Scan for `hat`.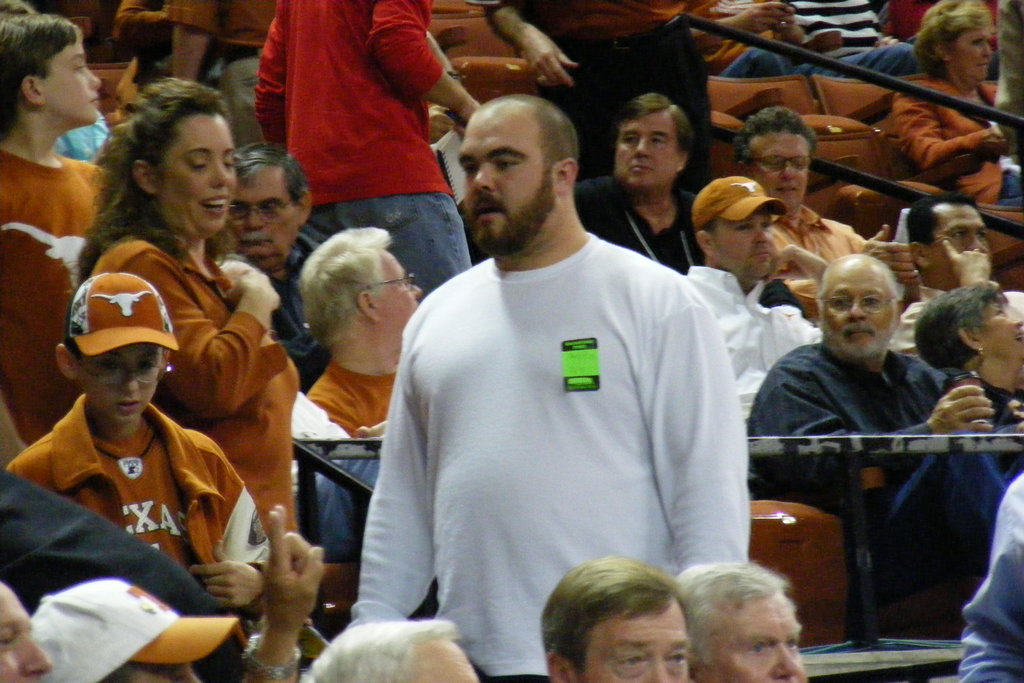
Scan result: <box>694,173,786,229</box>.
